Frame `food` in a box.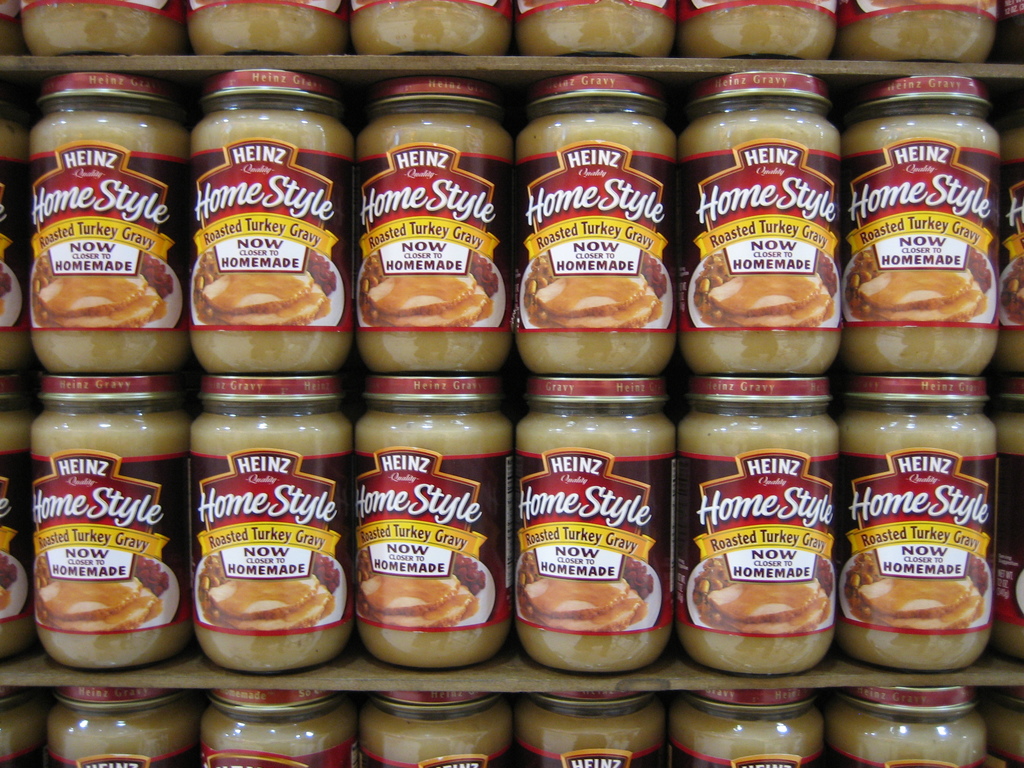
crop(521, 74, 673, 373).
